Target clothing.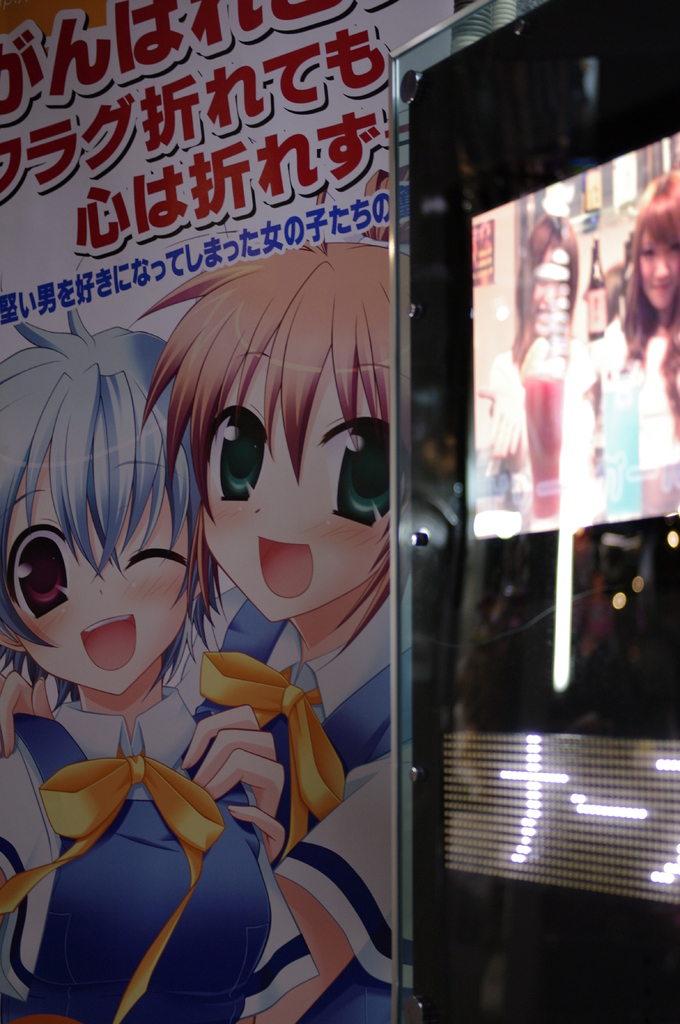
Target region: (572, 297, 679, 534).
